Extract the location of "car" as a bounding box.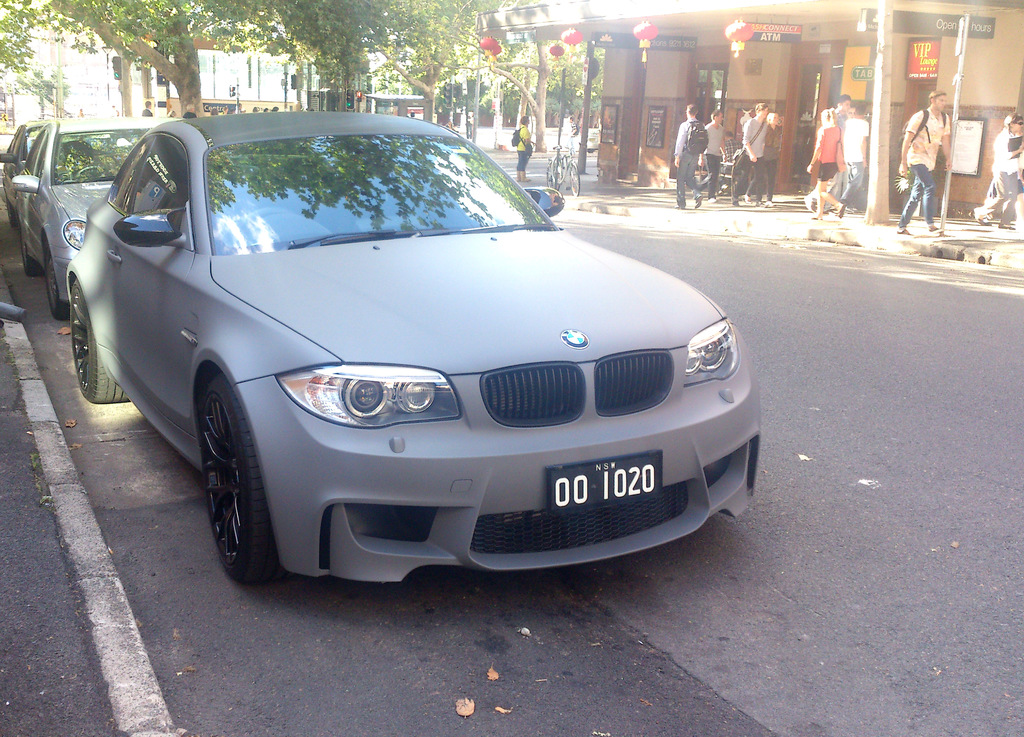
<region>12, 113, 189, 316</region>.
